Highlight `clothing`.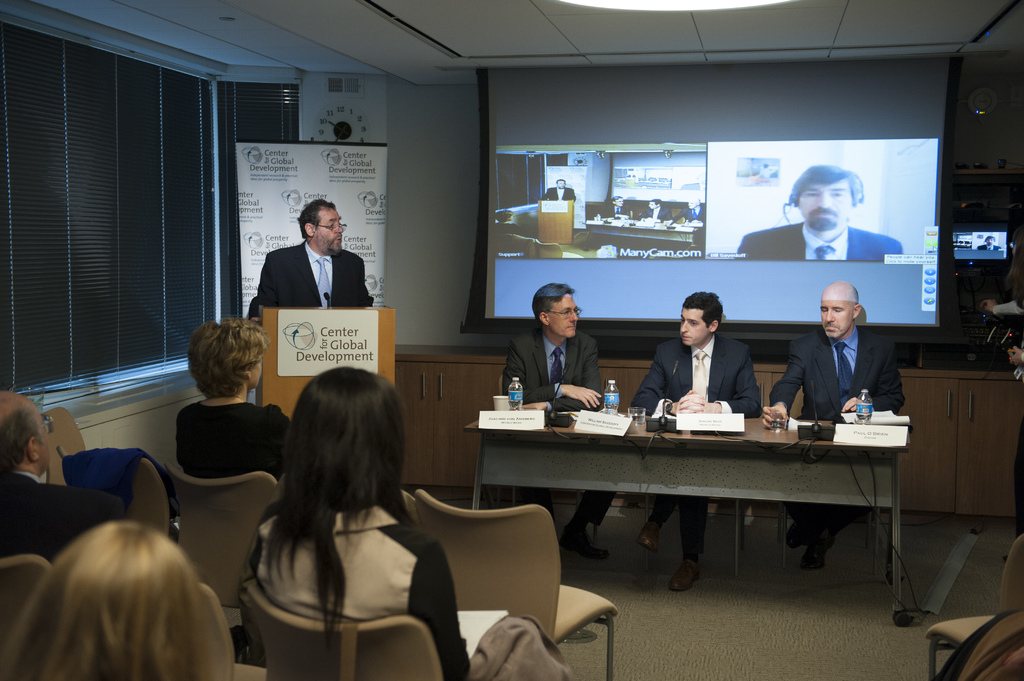
Highlighted region: [x1=56, y1=445, x2=185, y2=511].
